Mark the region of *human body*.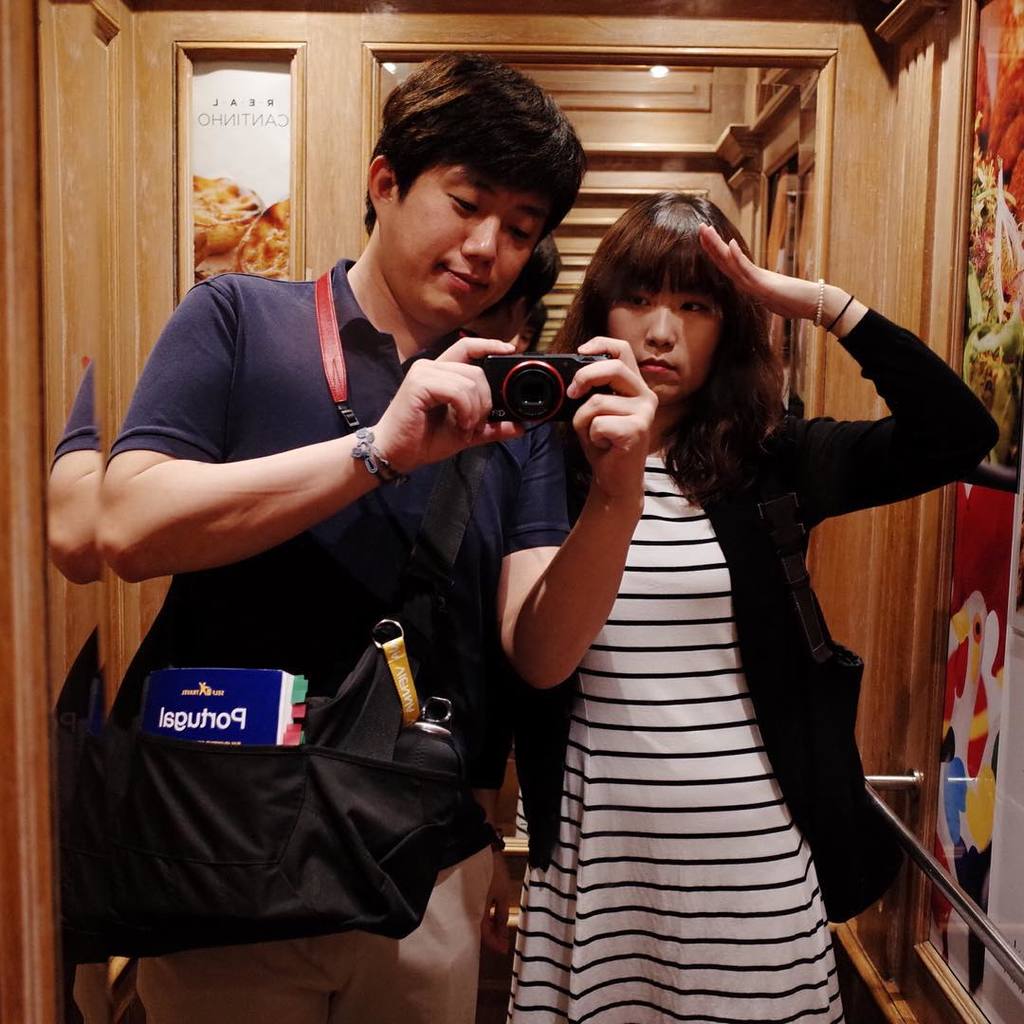
Region: detection(96, 52, 658, 1023).
